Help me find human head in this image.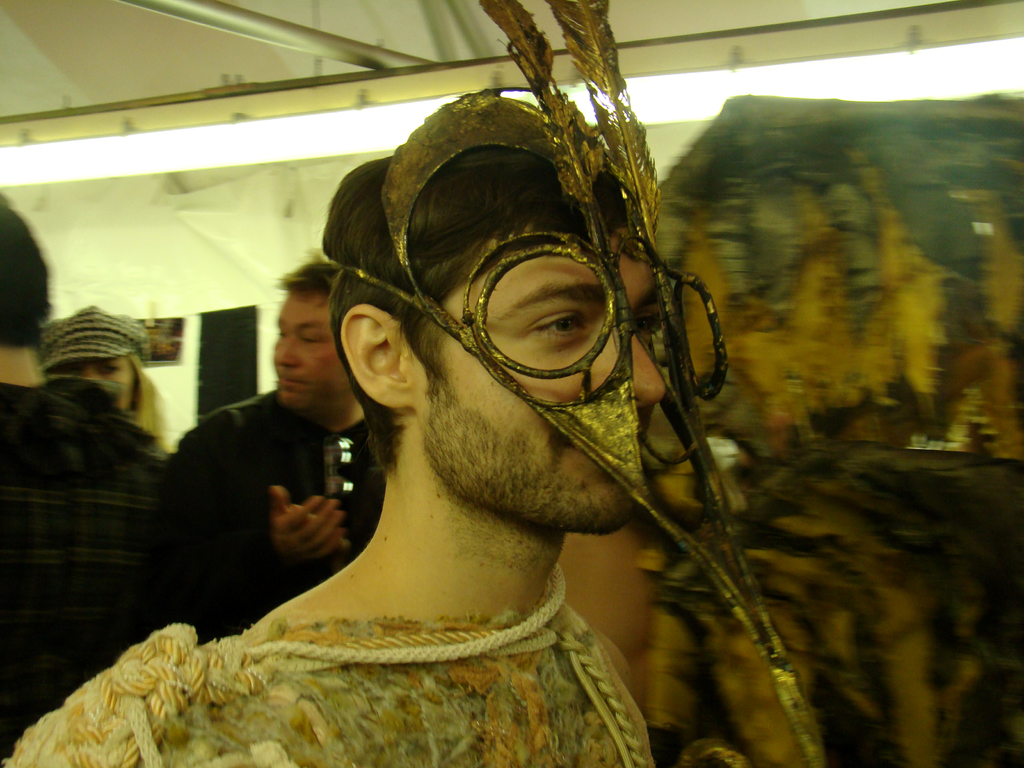
Found it: (261, 150, 690, 548).
